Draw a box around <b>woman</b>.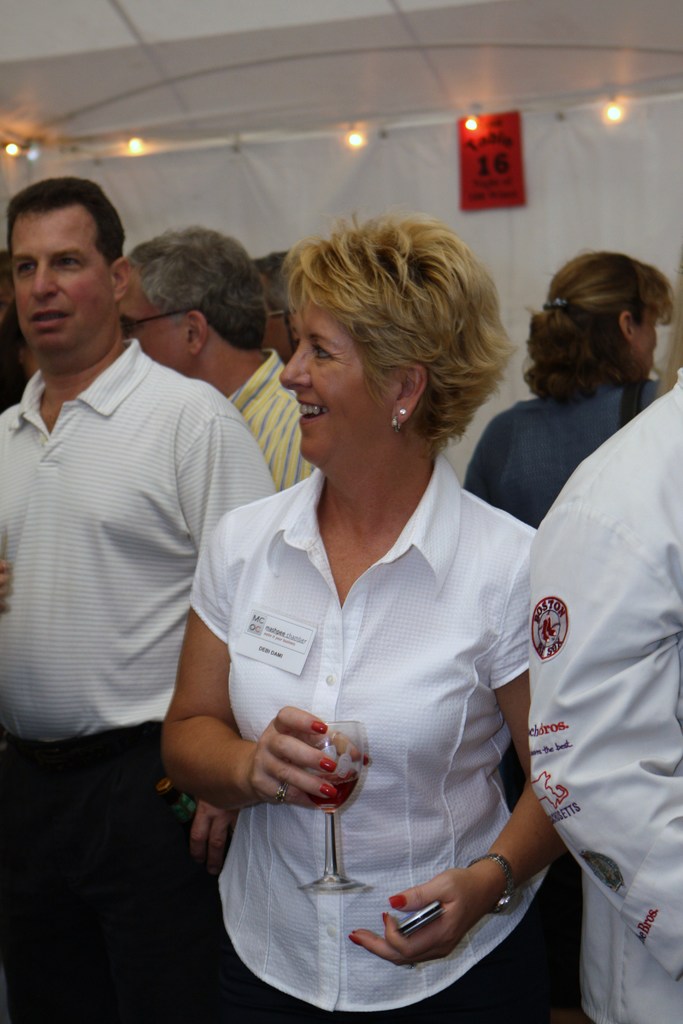
detection(462, 242, 681, 579).
